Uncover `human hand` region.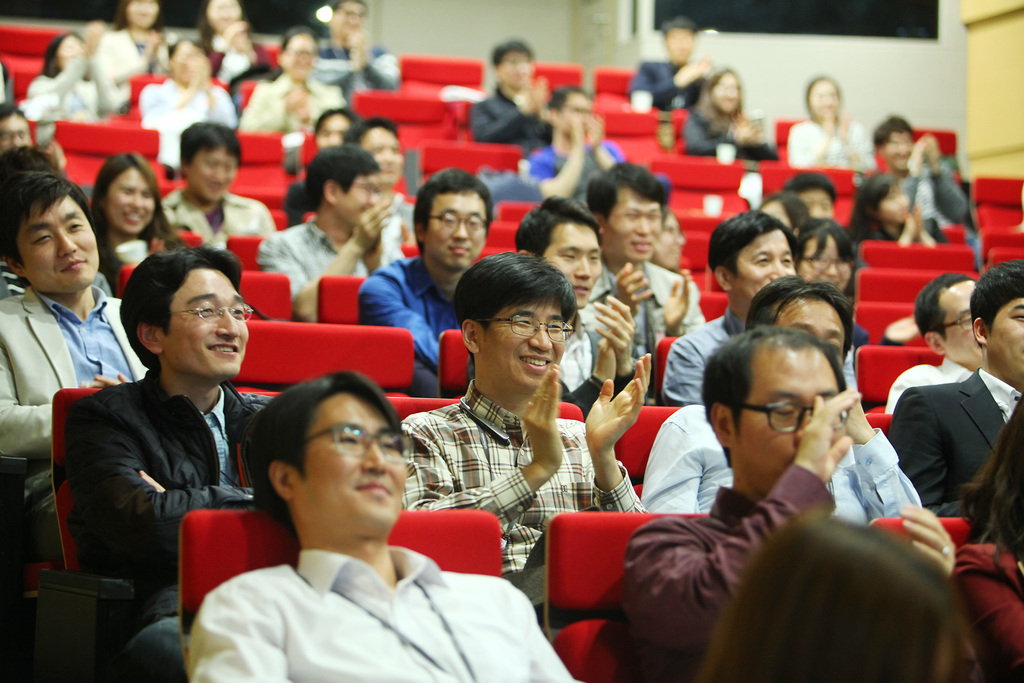
Uncovered: <region>914, 204, 924, 239</region>.
